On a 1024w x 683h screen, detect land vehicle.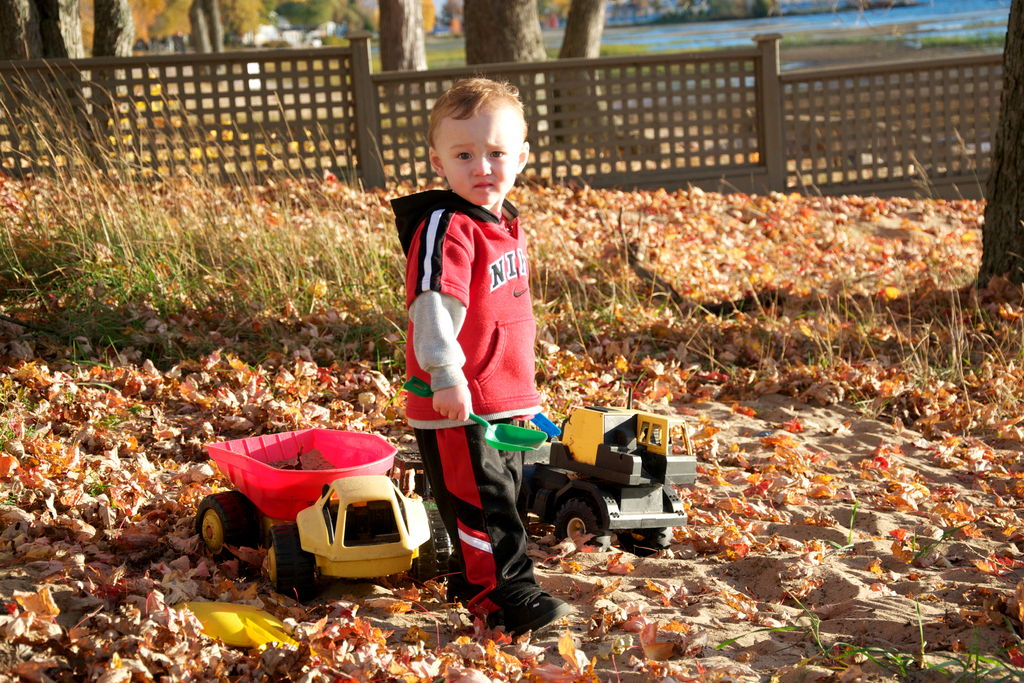
rect(197, 431, 456, 598).
